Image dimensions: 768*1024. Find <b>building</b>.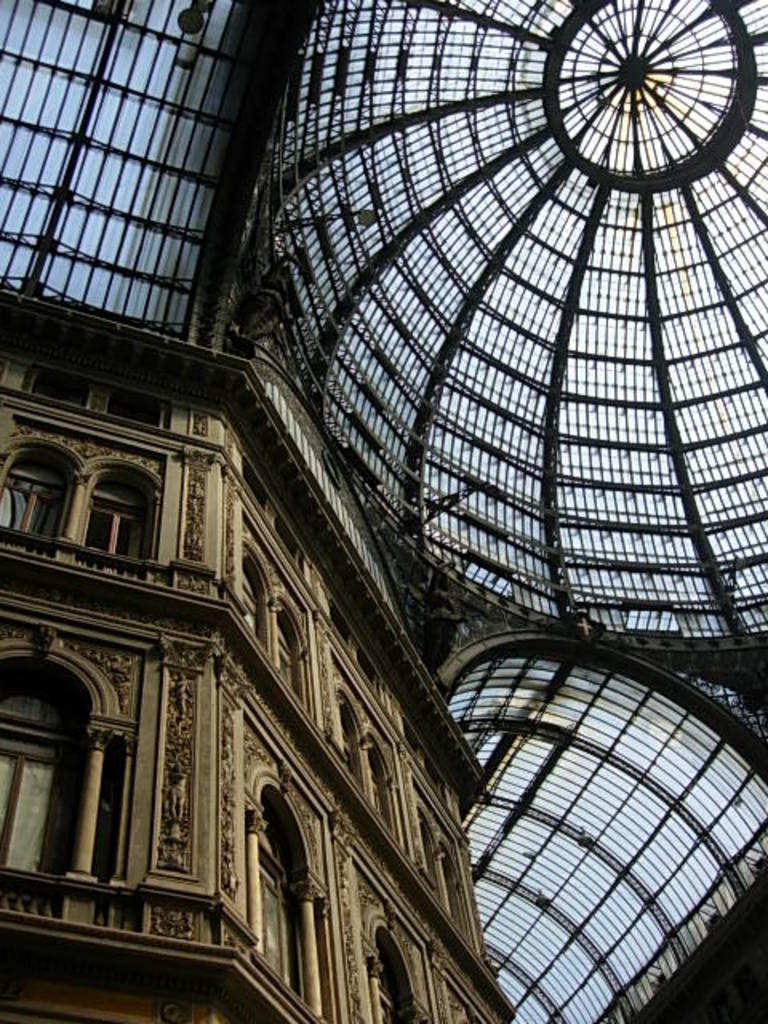
{"left": 0, "top": 277, "right": 514, "bottom": 1014}.
